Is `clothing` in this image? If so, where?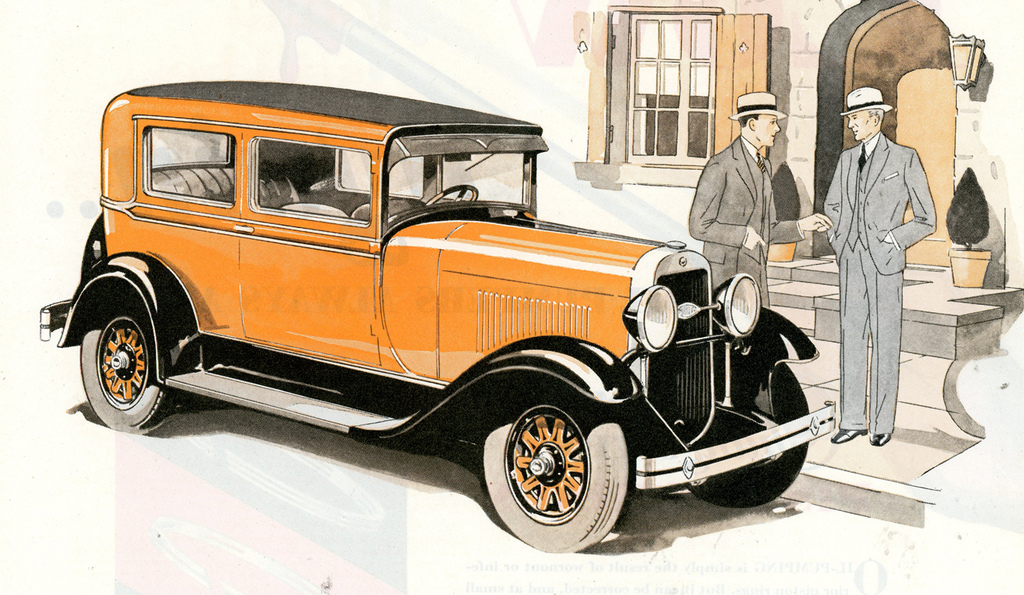
Yes, at [828,83,936,450].
